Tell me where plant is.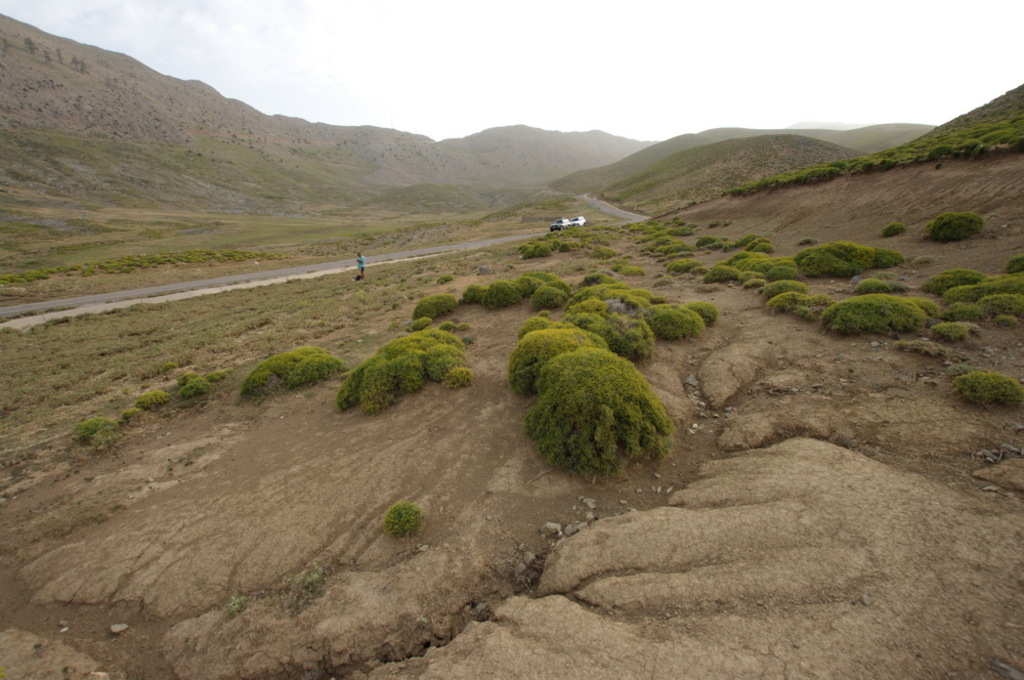
plant is at bbox(0, 6, 1023, 679).
